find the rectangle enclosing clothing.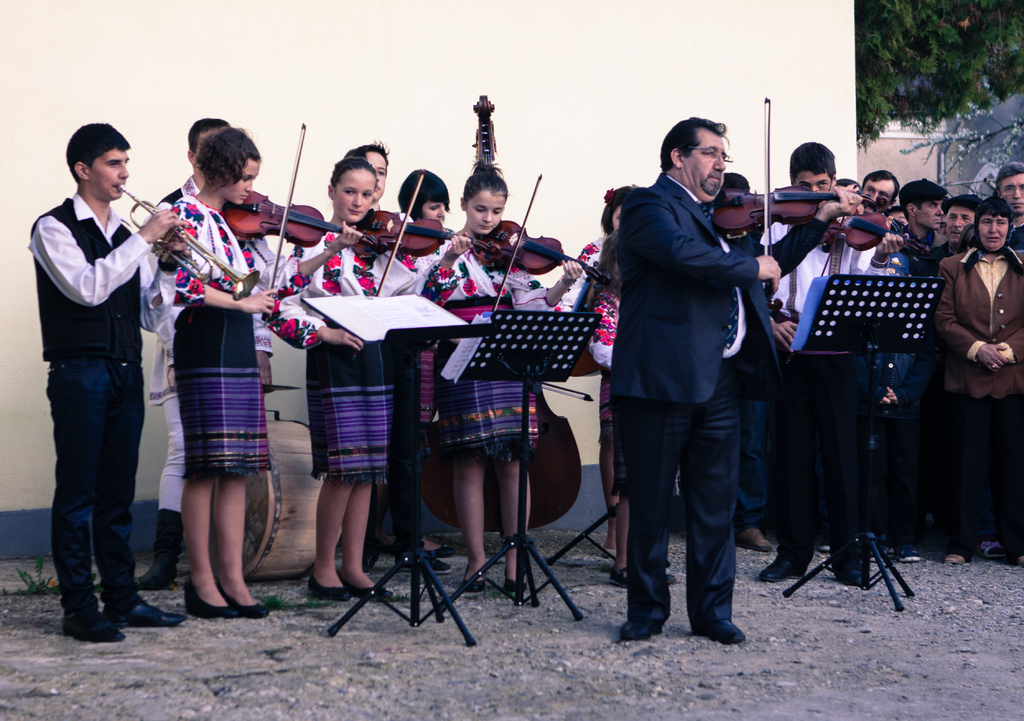
x1=24 y1=191 x2=150 y2=613.
